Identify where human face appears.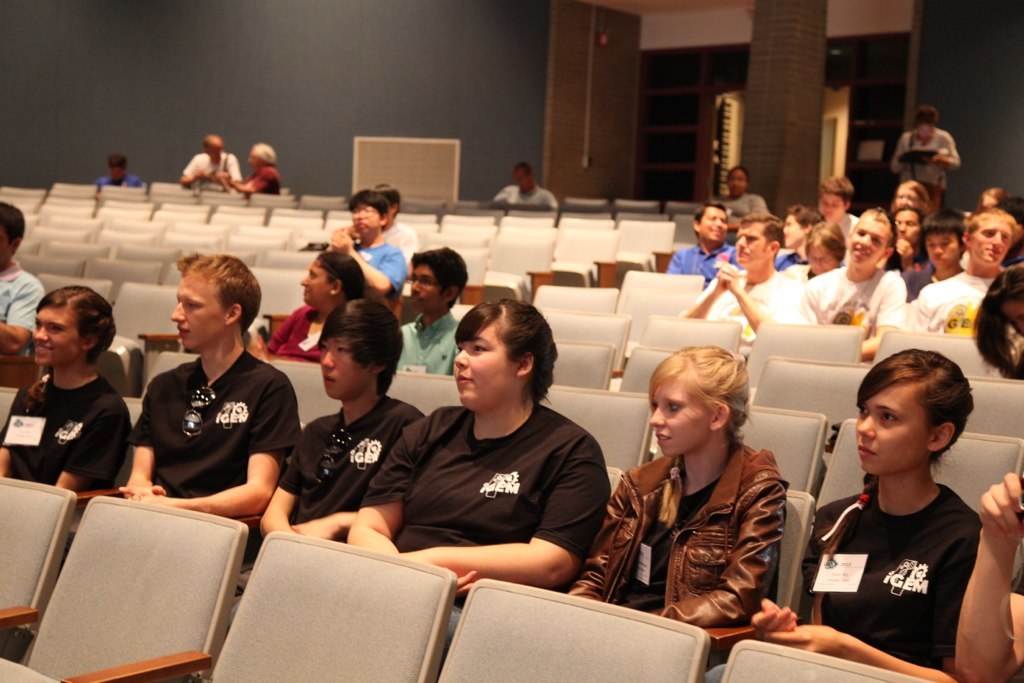
Appears at detection(696, 205, 730, 247).
